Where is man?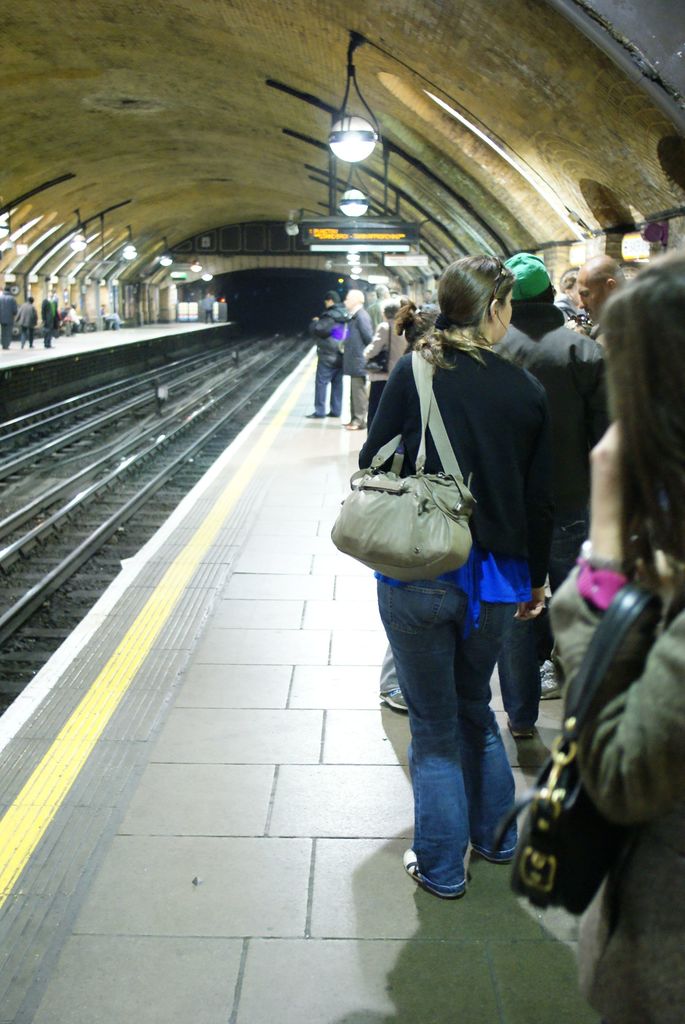
select_region(341, 283, 372, 433).
